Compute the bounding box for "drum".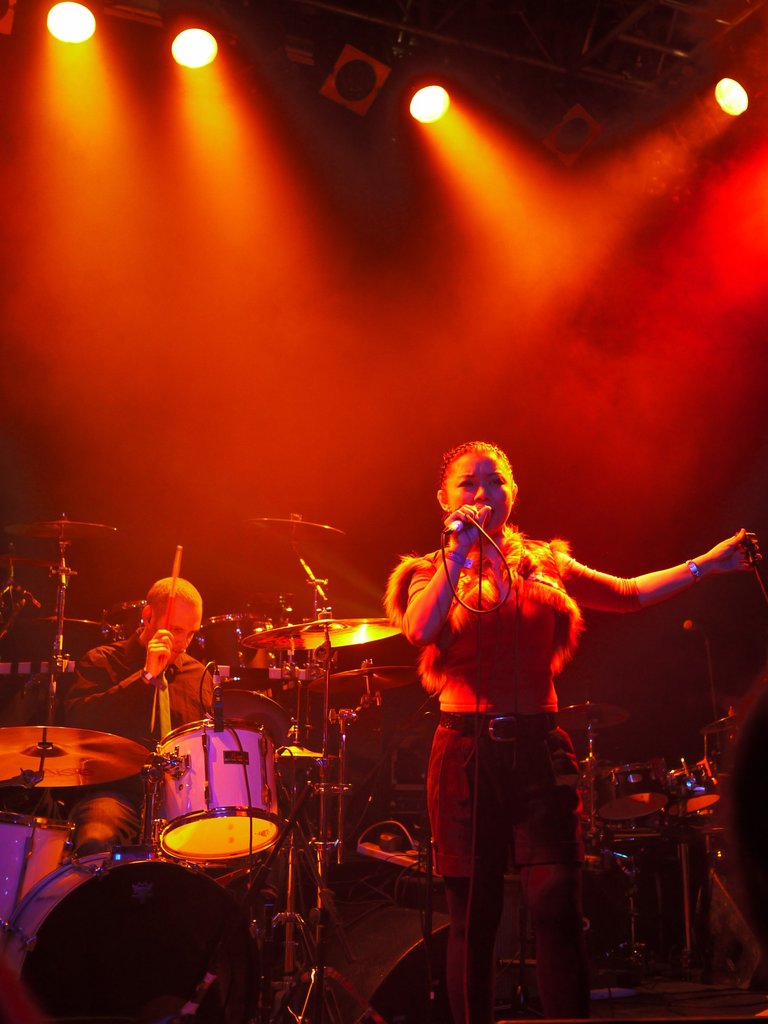
box=[0, 836, 288, 1018].
